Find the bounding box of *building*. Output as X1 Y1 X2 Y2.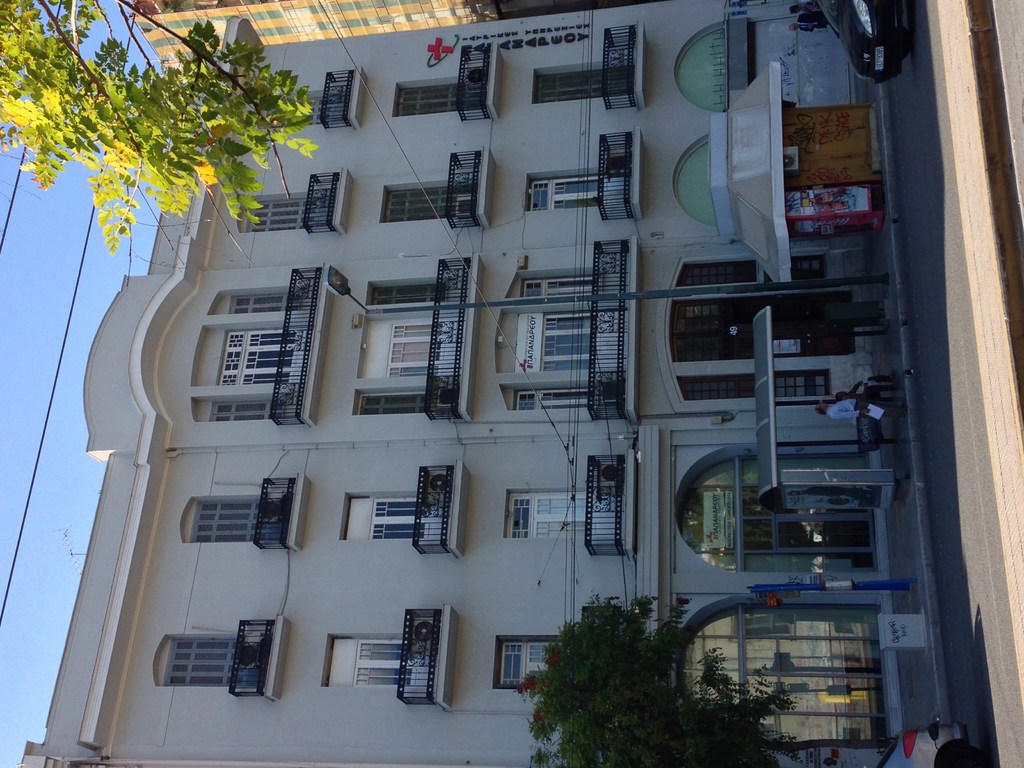
15 0 902 767.
